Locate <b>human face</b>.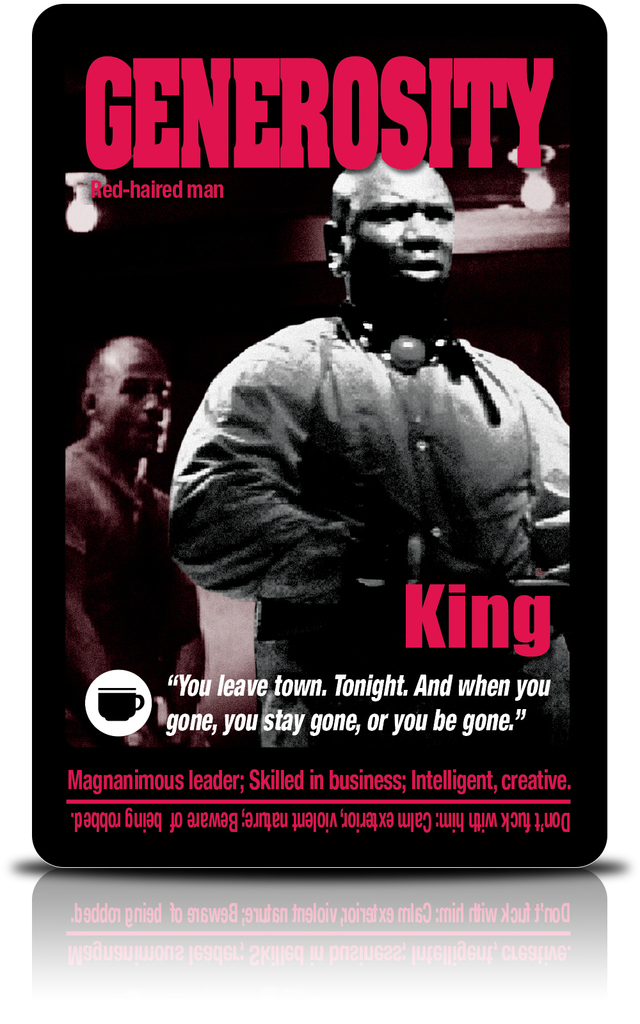
Bounding box: bbox=[346, 170, 454, 300].
